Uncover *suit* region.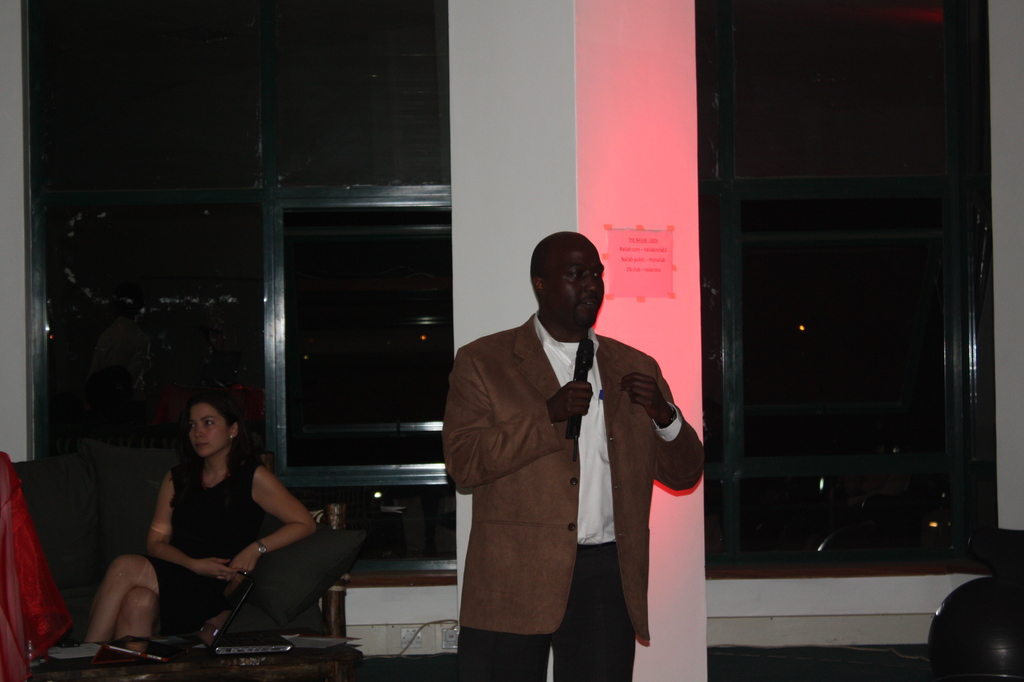
Uncovered: pyautogui.locateOnScreen(448, 238, 690, 658).
